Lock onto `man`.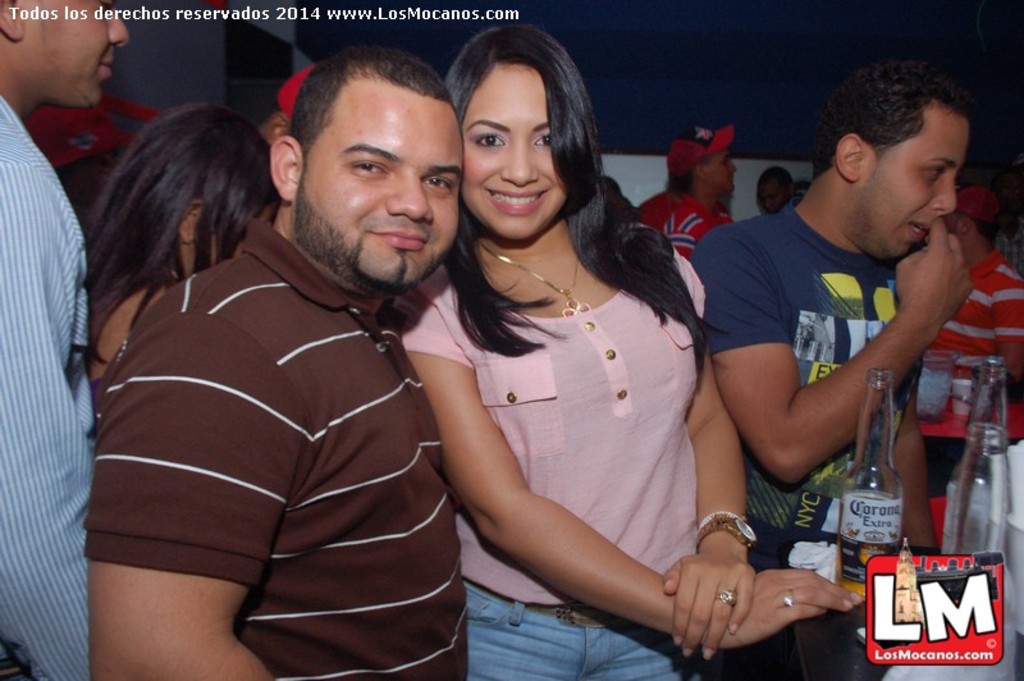
Locked: locate(0, 0, 127, 678).
